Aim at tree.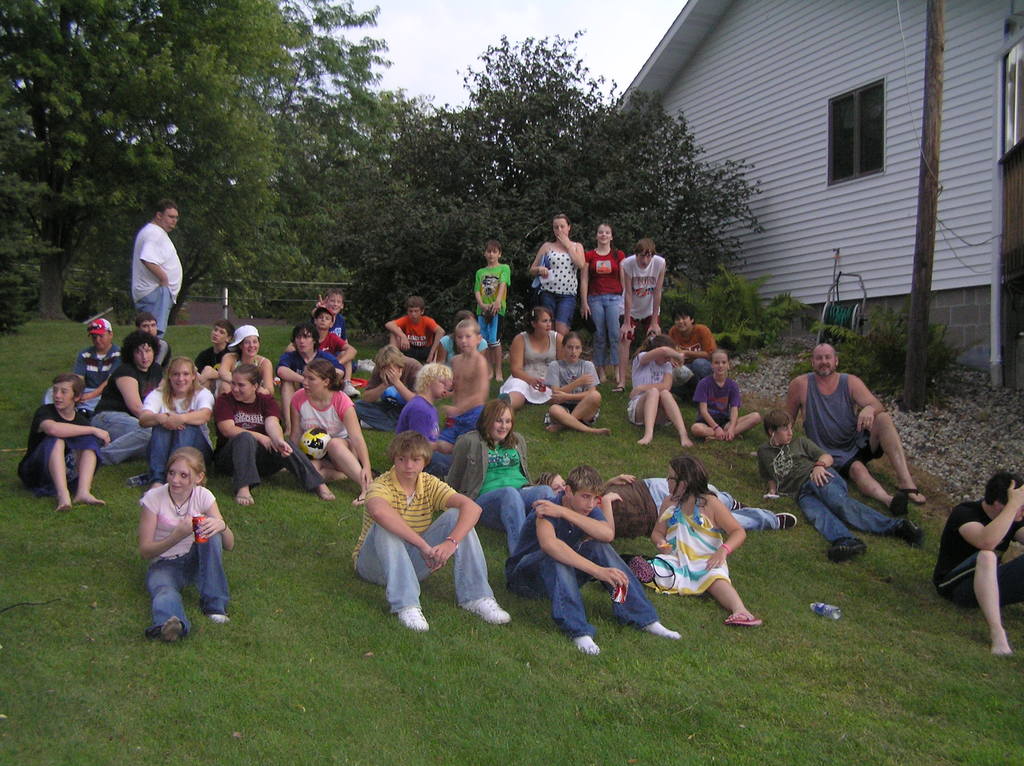
Aimed at x1=350, y1=32, x2=772, y2=323.
